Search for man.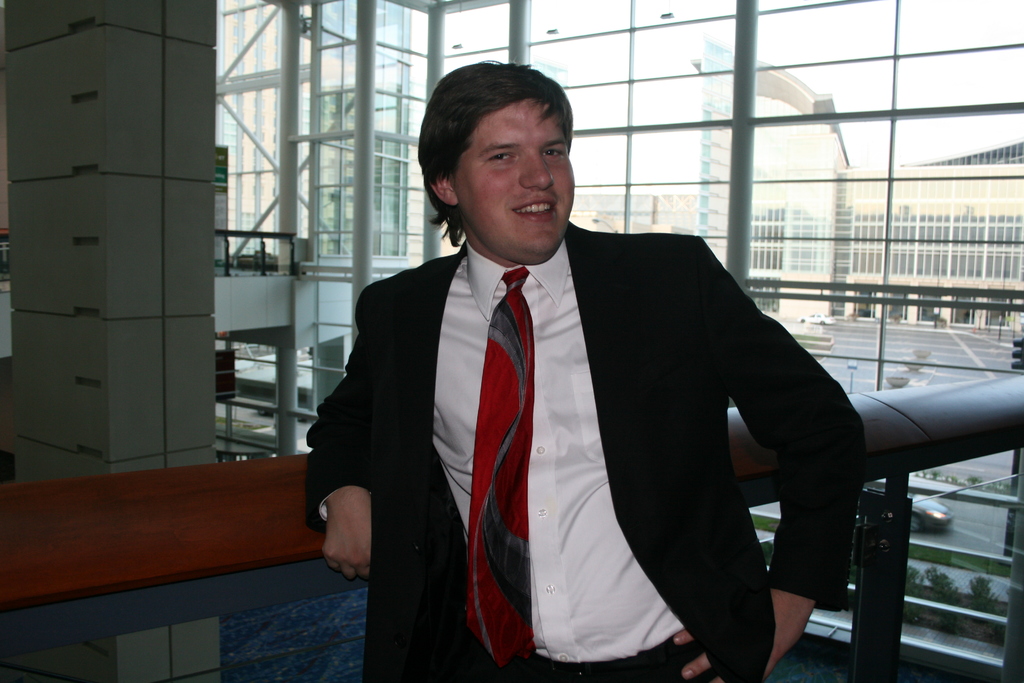
Found at crop(303, 50, 867, 682).
